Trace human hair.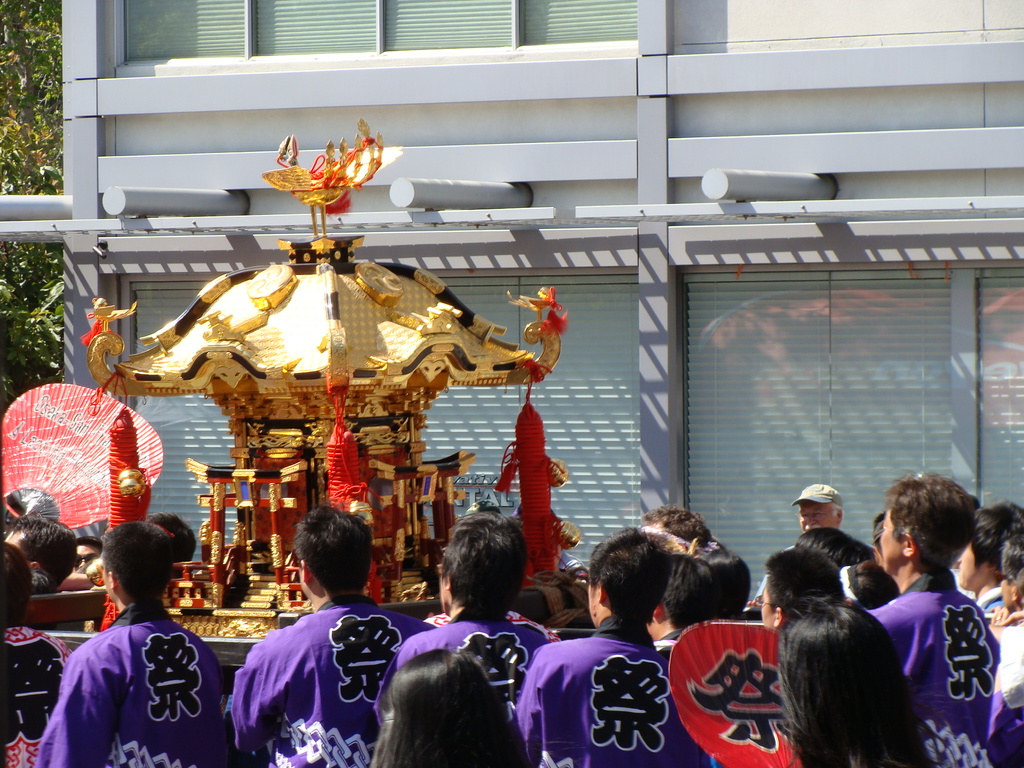
Traced to box=[378, 648, 531, 767].
